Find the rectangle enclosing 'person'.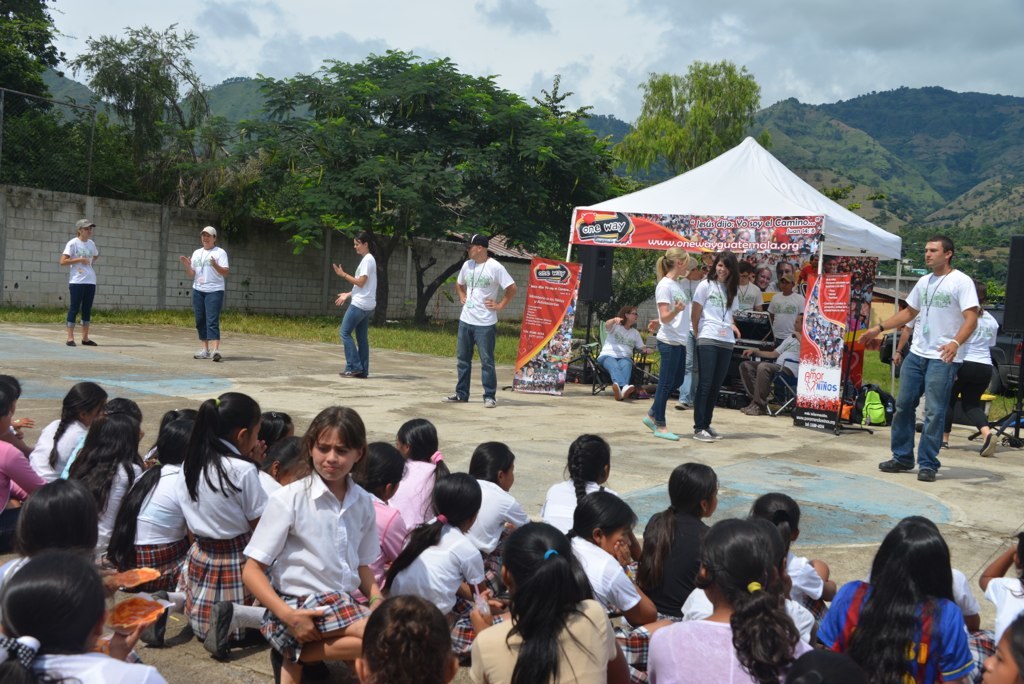
left=569, top=488, right=661, bottom=683.
